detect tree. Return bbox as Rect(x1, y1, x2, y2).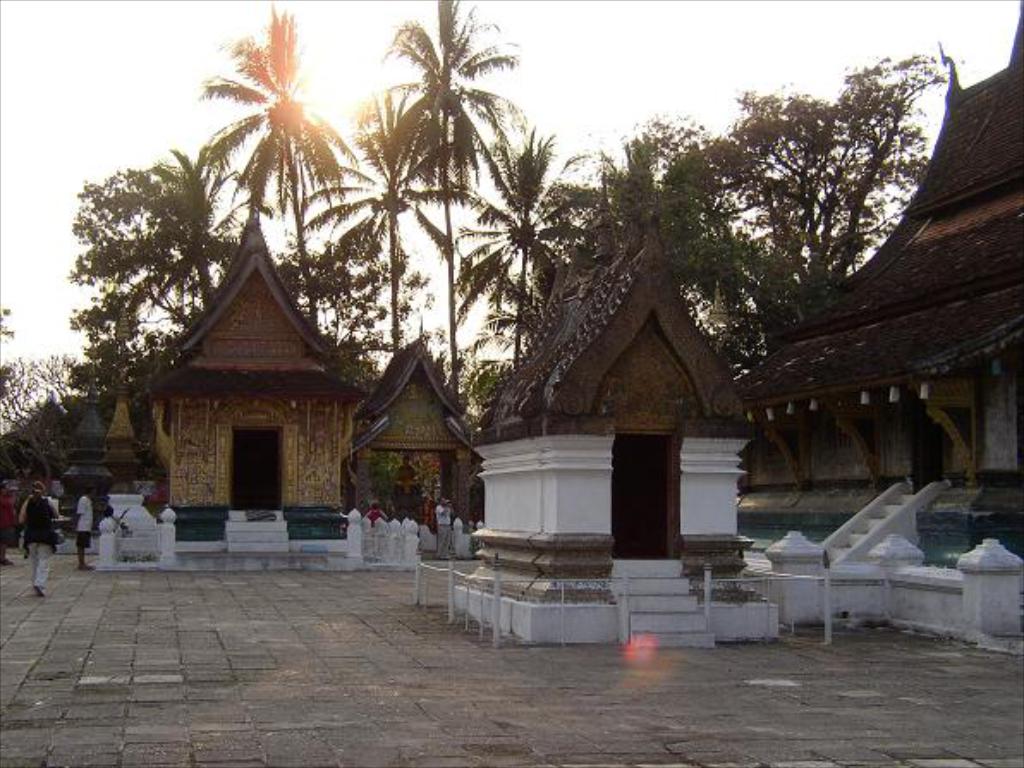
Rect(737, 79, 936, 380).
